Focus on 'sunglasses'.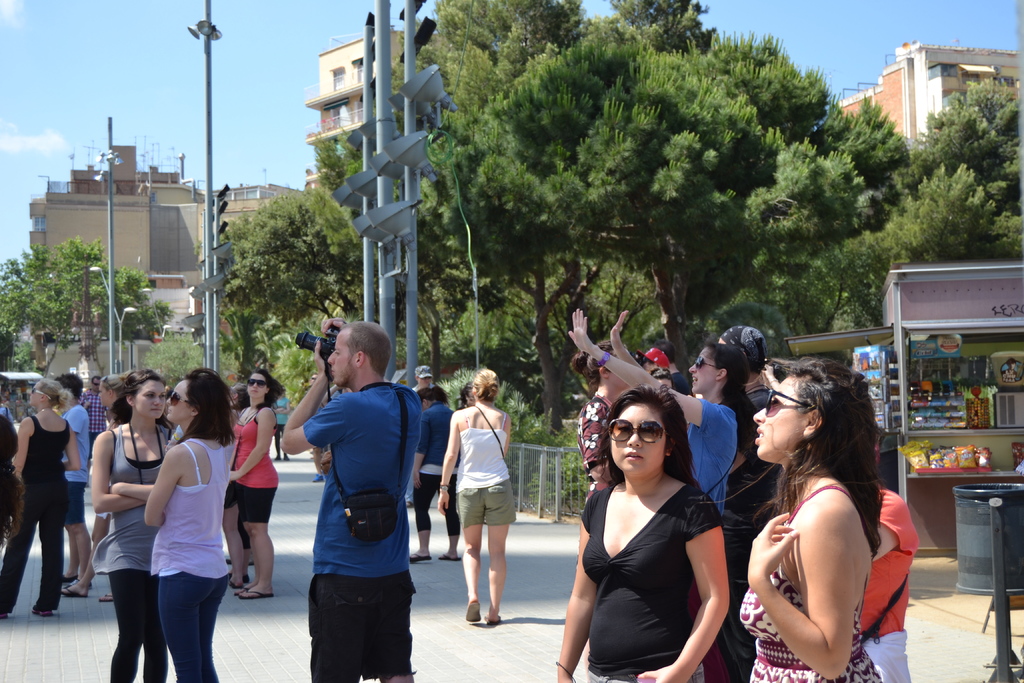
Focused at <box>763,388,815,413</box>.
